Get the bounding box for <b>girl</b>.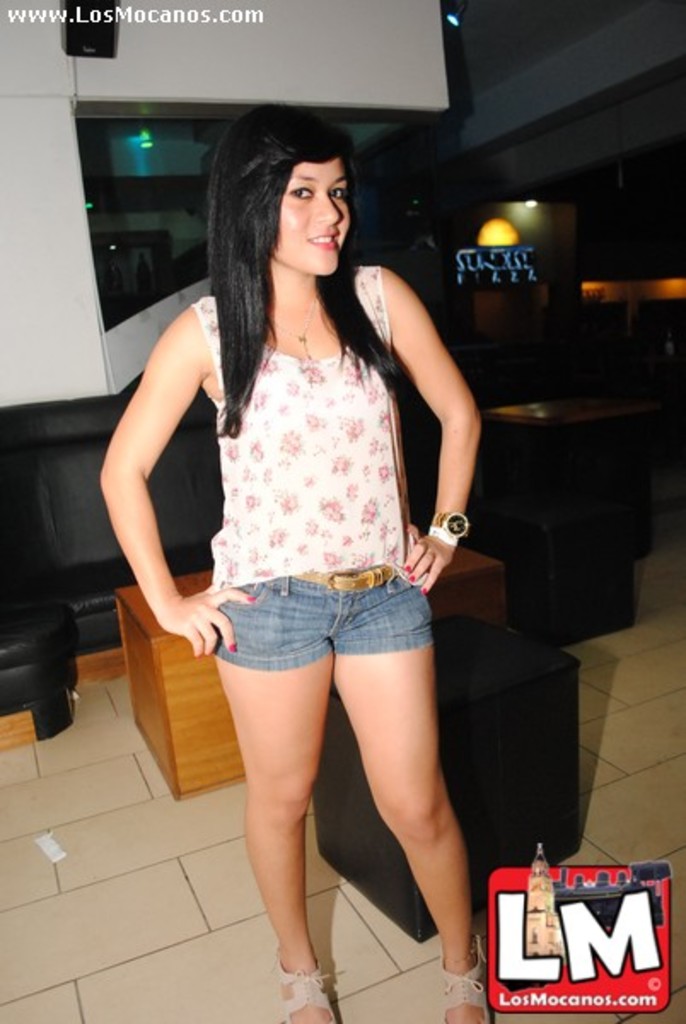
x1=92, y1=109, x2=473, y2=1022.
